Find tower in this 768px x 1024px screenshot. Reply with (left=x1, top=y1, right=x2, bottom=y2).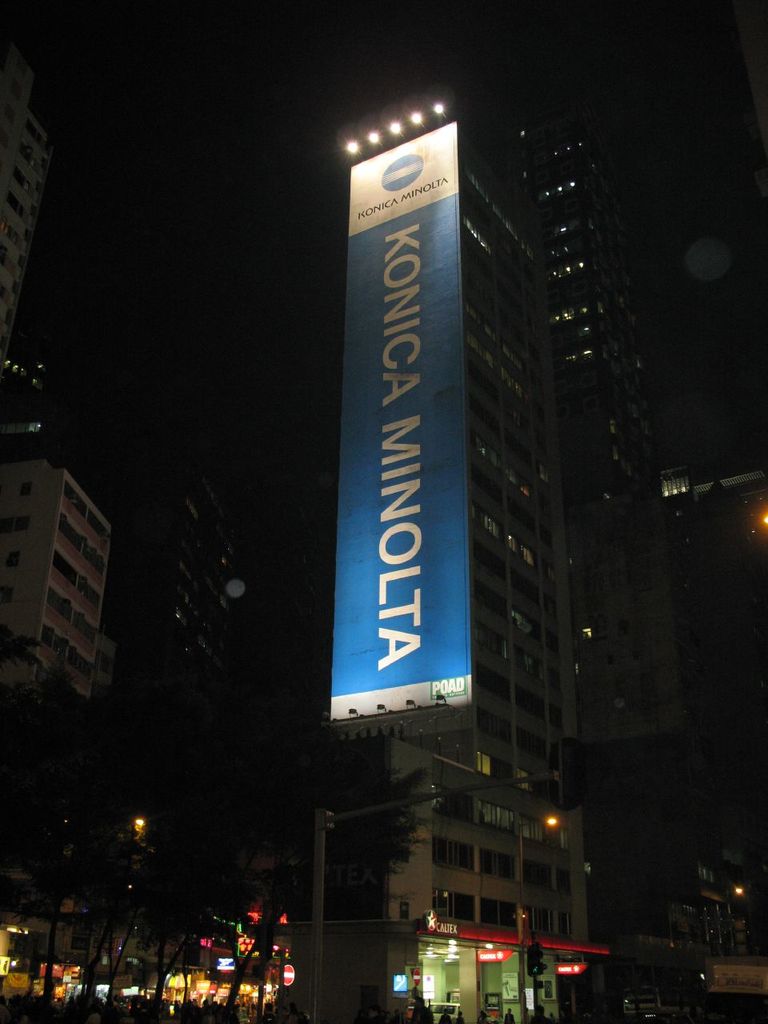
(left=326, top=94, right=612, bottom=810).
